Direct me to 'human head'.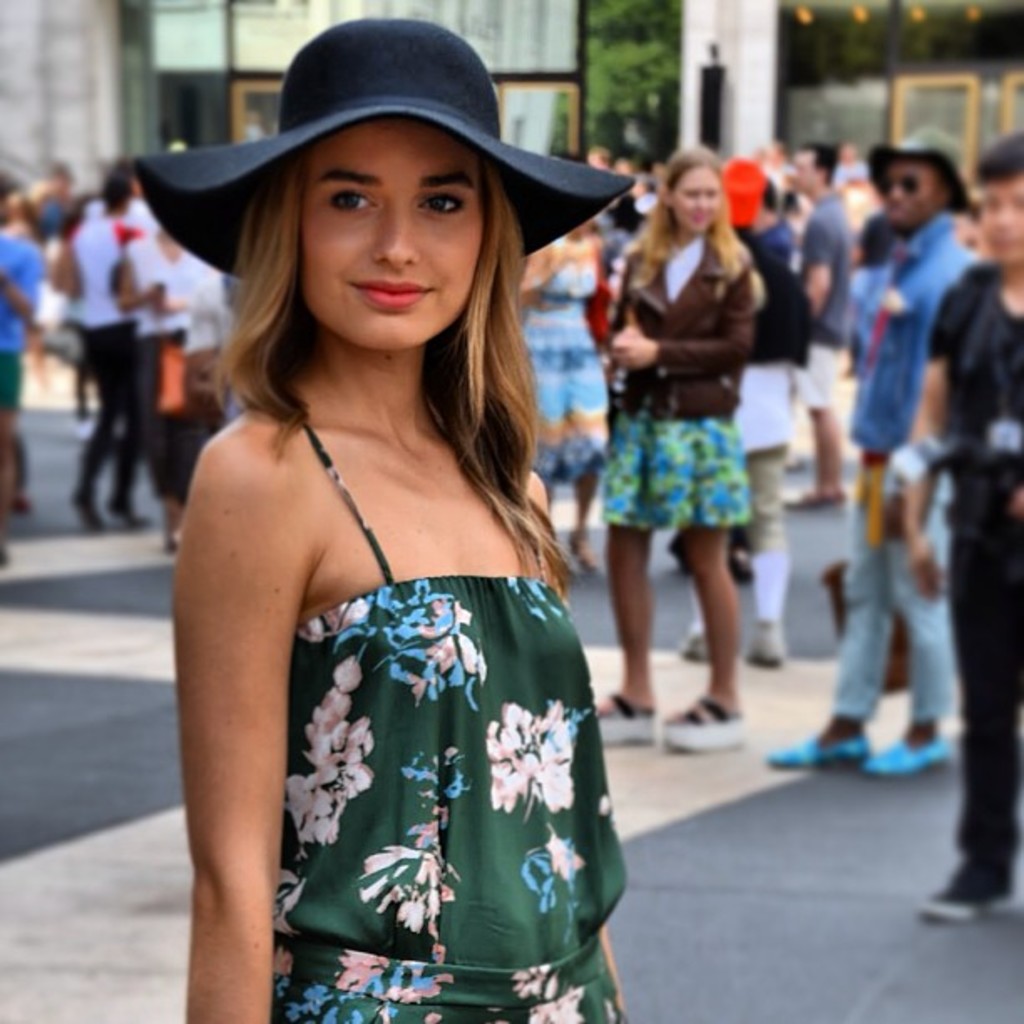
Direction: {"x1": 131, "y1": 13, "x2": 637, "y2": 363}.
